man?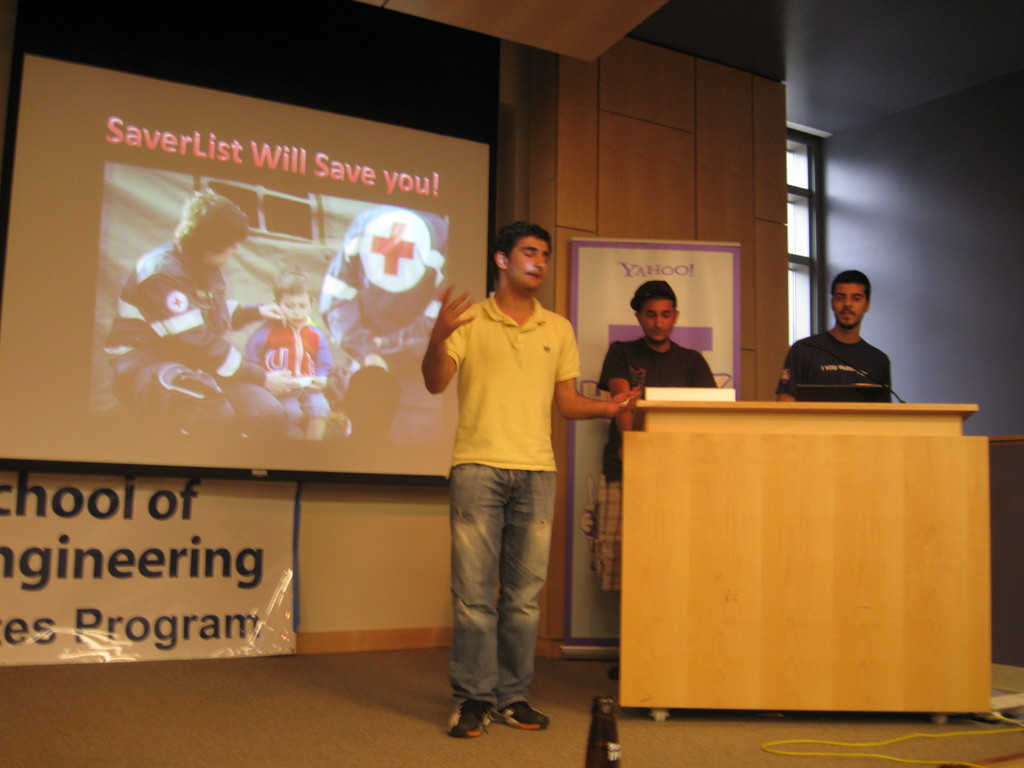
crop(102, 186, 292, 442)
